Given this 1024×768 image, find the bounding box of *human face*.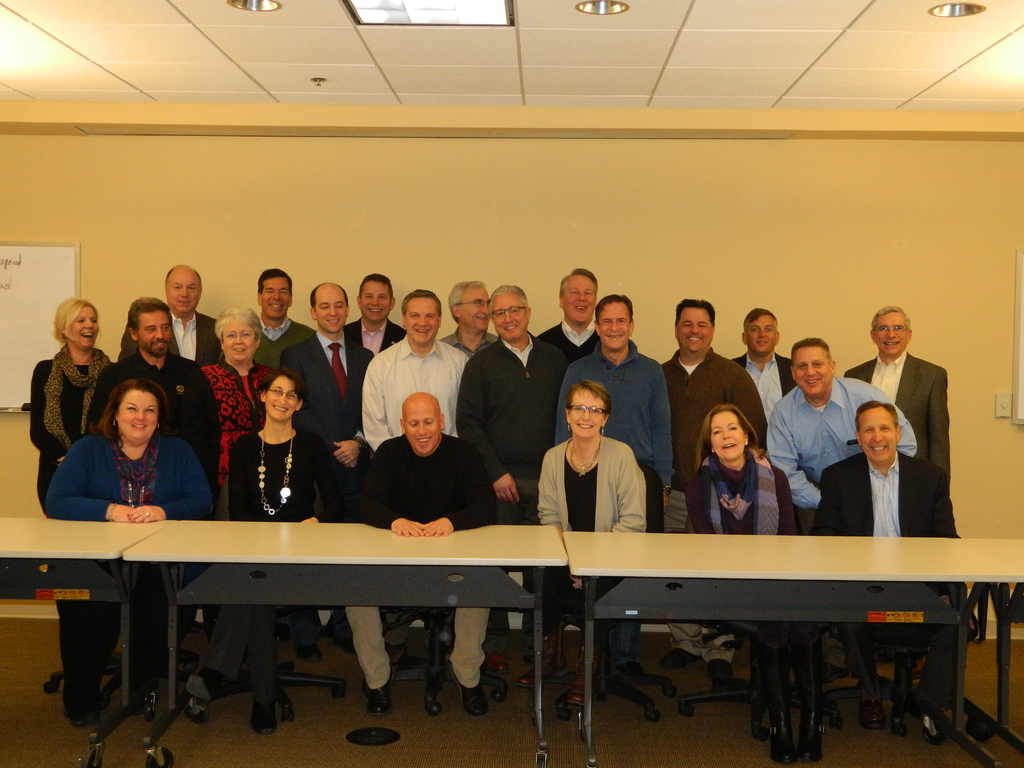
118,391,156,443.
